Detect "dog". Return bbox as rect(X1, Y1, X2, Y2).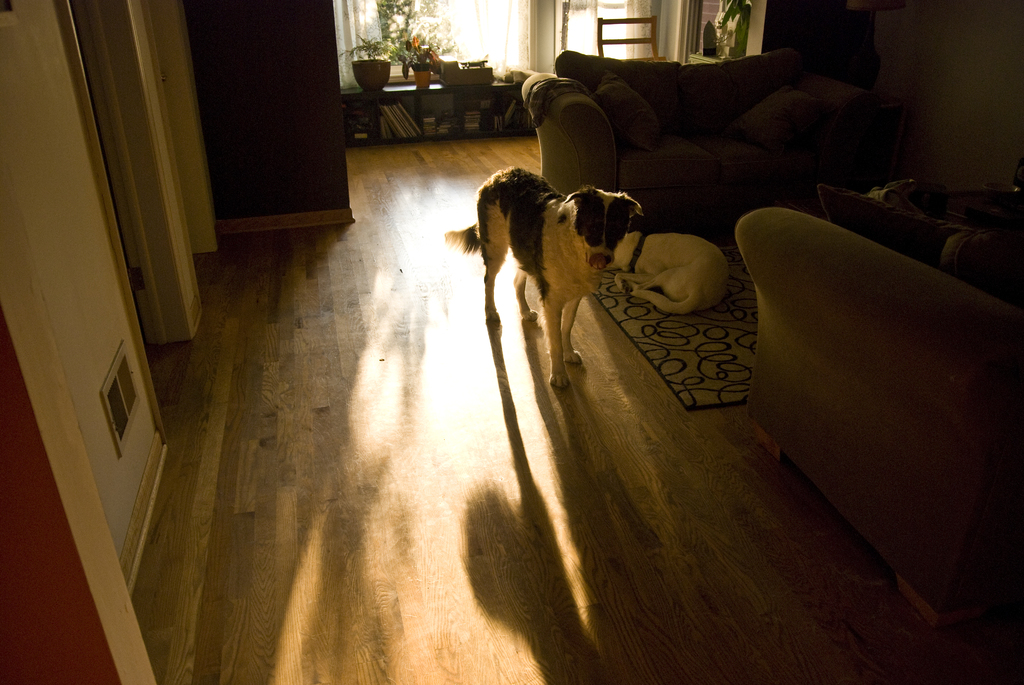
rect(442, 162, 644, 390).
